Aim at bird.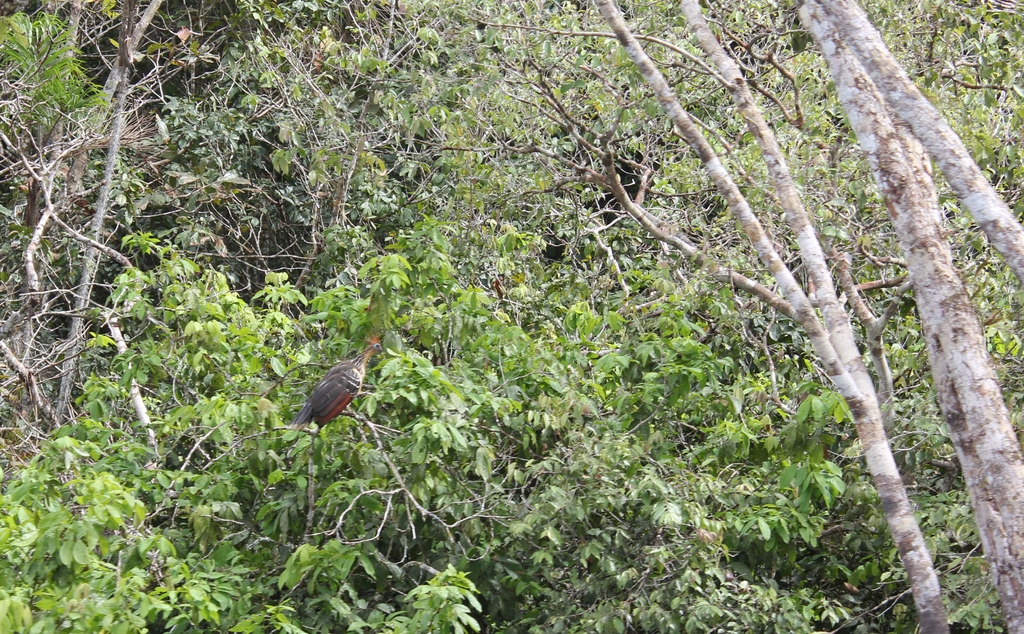
Aimed at l=286, t=354, r=379, b=441.
